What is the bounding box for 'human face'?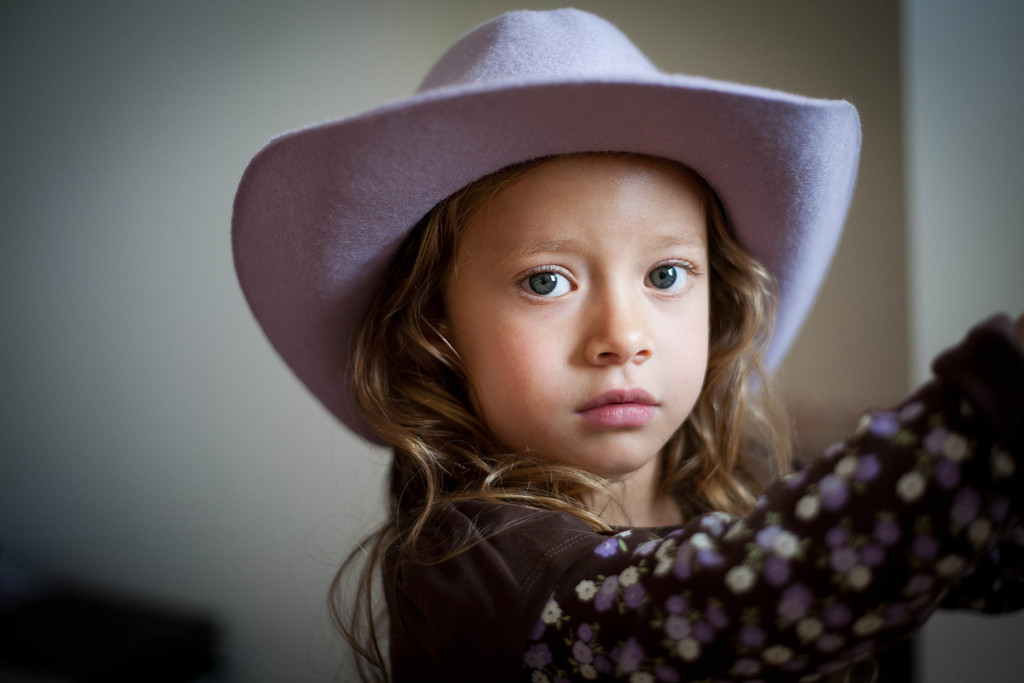
<bbox>437, 158, 714, 472</bbox>.
